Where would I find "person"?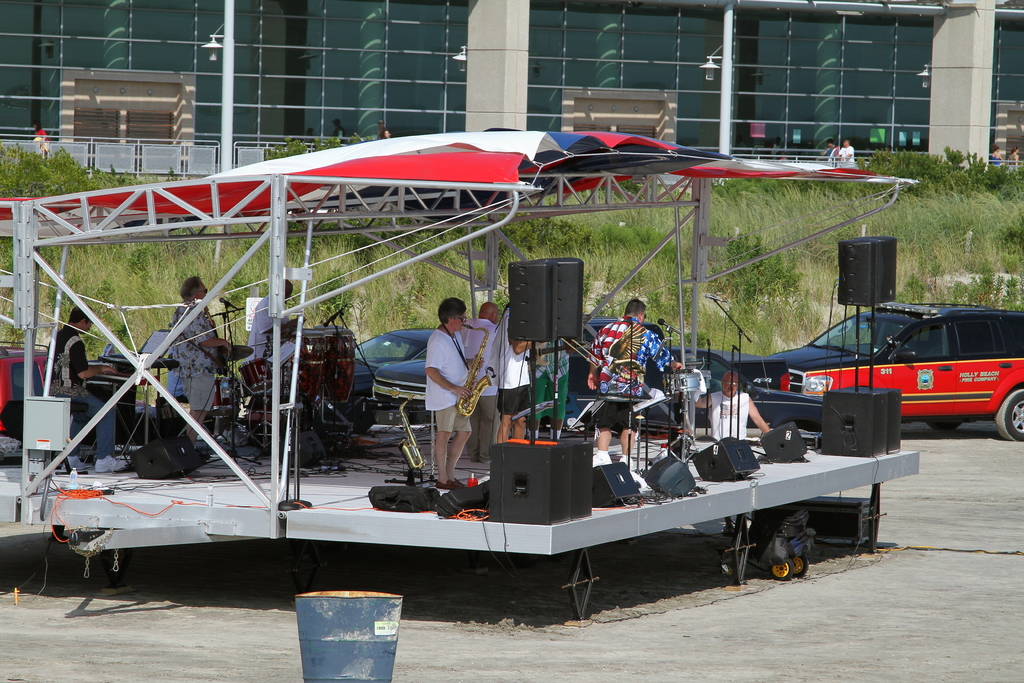
At x1=504 y1=299 x2=538 y2=454.
